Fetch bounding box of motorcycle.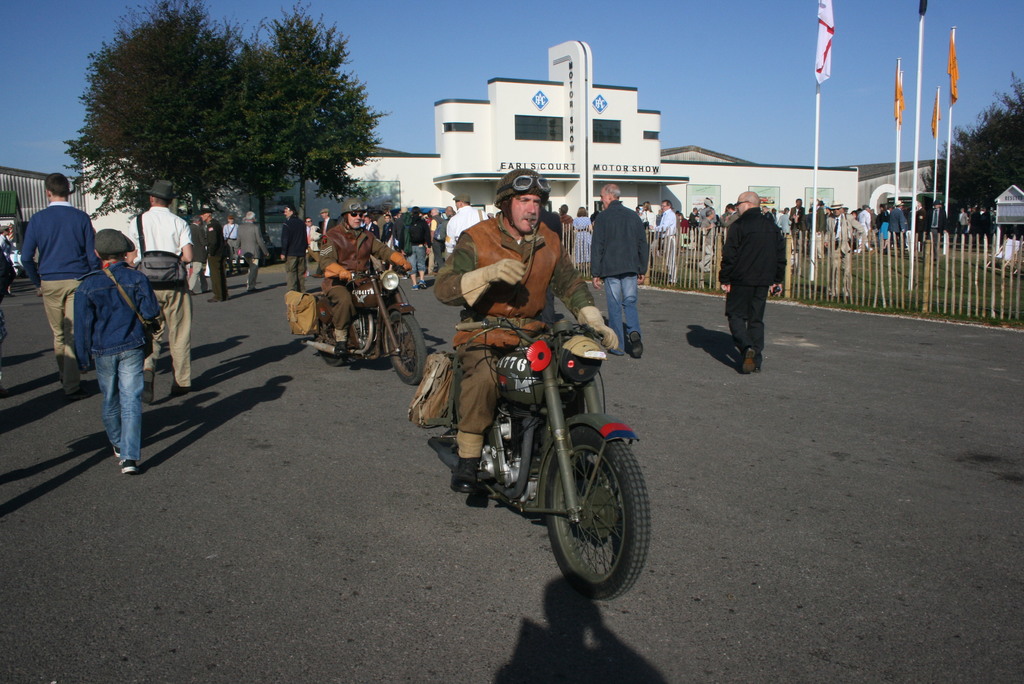
Bbox: locate(301, 268, 428, 384).
